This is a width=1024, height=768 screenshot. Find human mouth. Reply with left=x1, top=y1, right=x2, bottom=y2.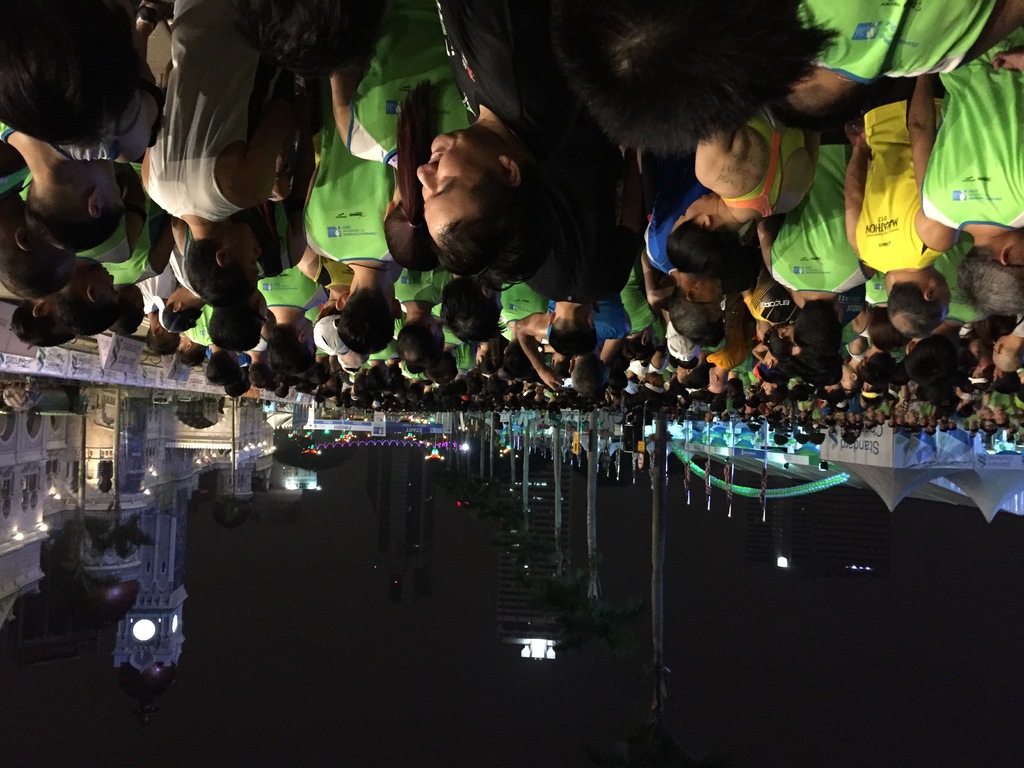
left=429, top=149, right=445, bottom=158.
